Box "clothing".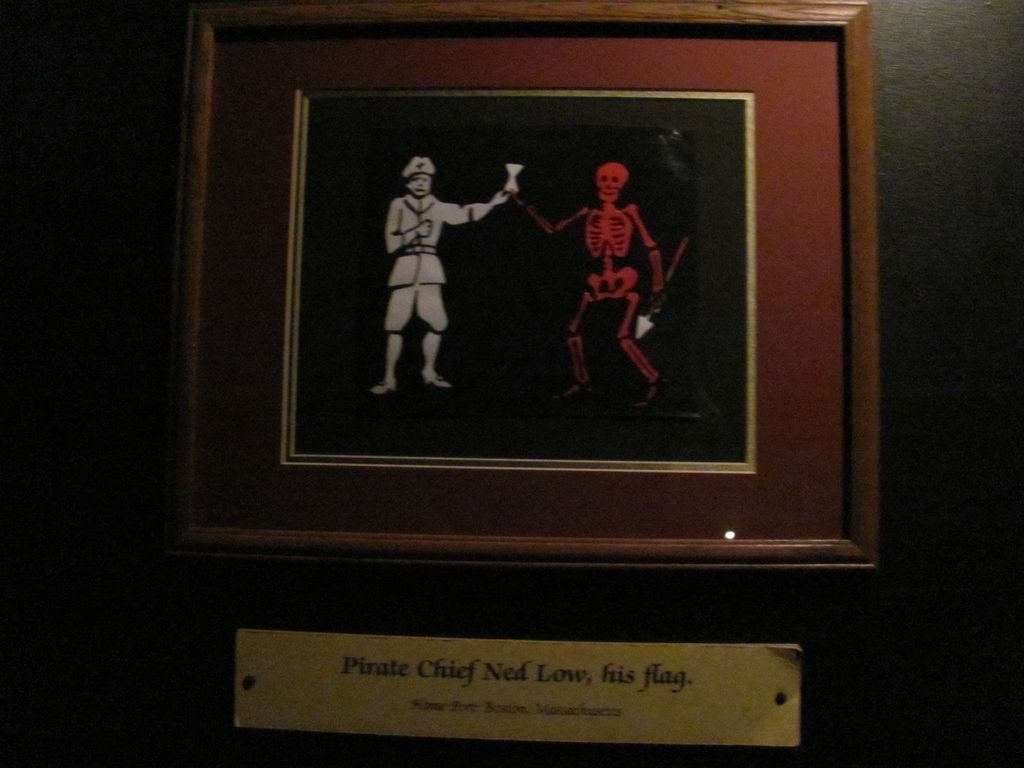
detection(387, 196, 488, 337).
